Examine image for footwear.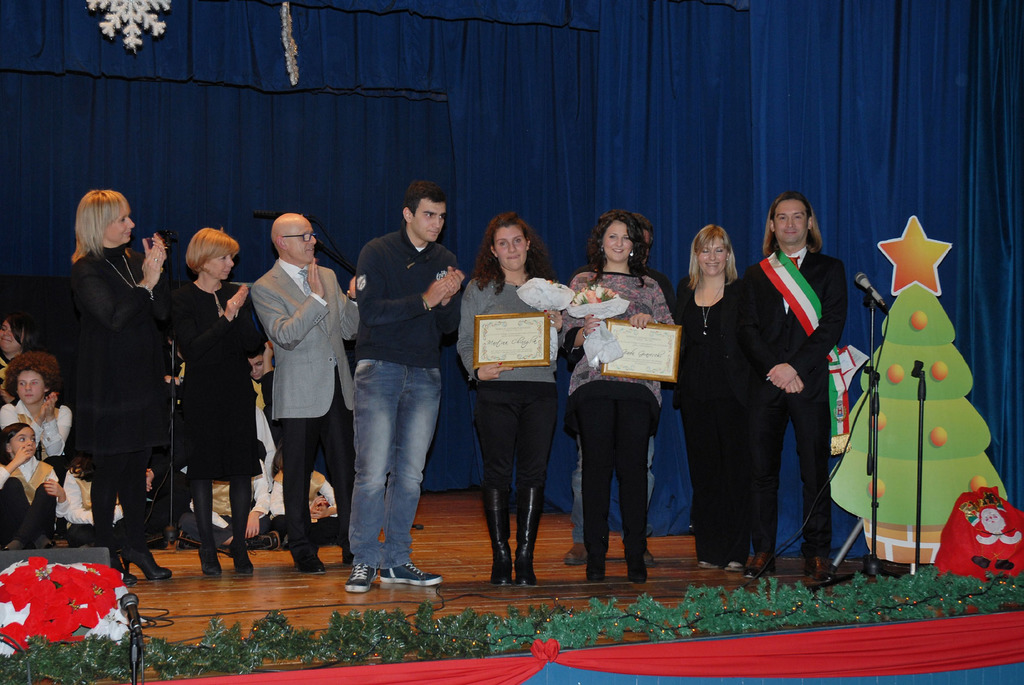
Examination result: bbox(199, 535, 224, 574).
